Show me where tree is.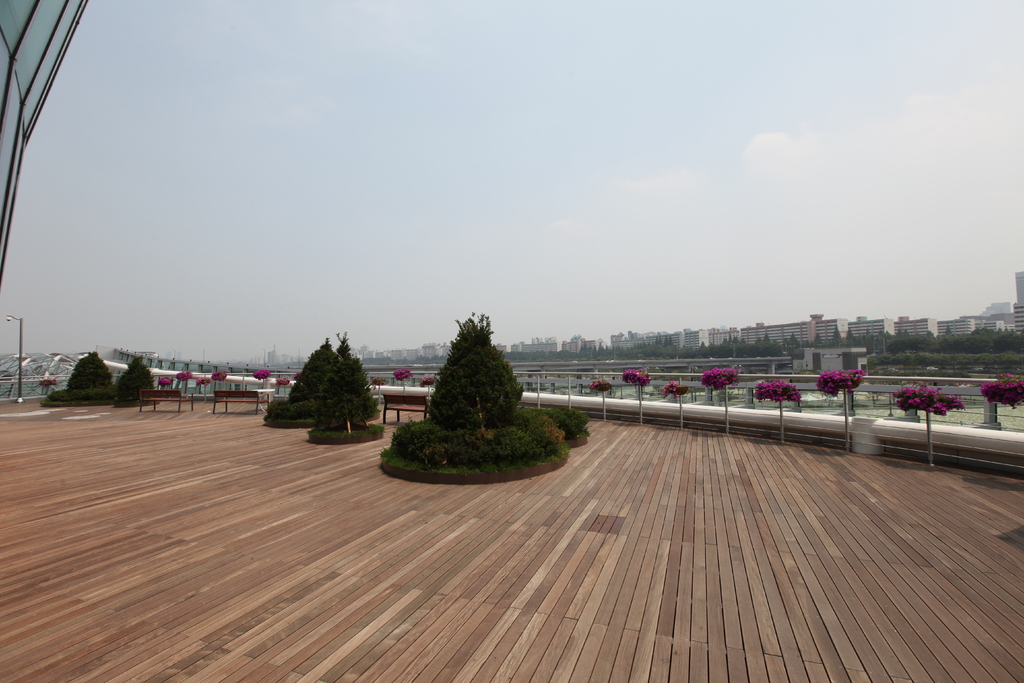
tree is at Rect(109, 358, 156, 410).
